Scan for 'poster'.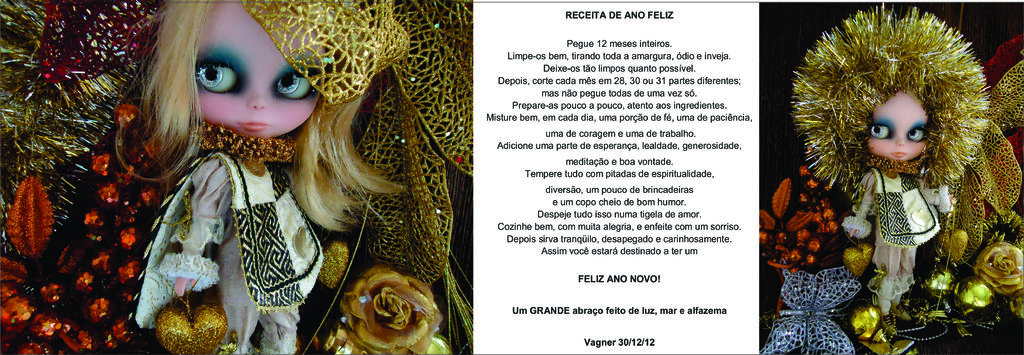
Scan result: 0, 3, 1021, 352.
